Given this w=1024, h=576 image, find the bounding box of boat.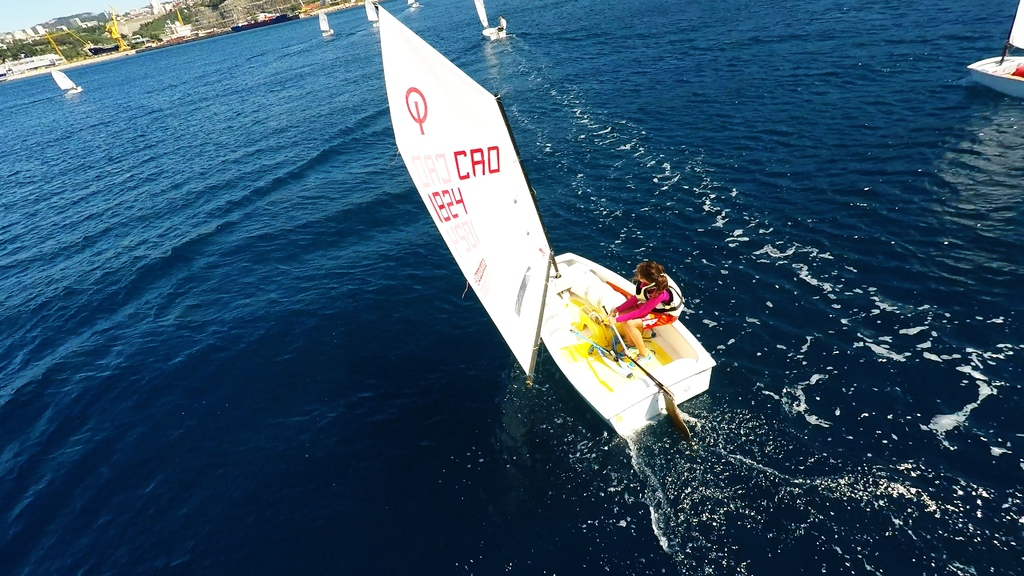
region(408, 0, 421, 9).
